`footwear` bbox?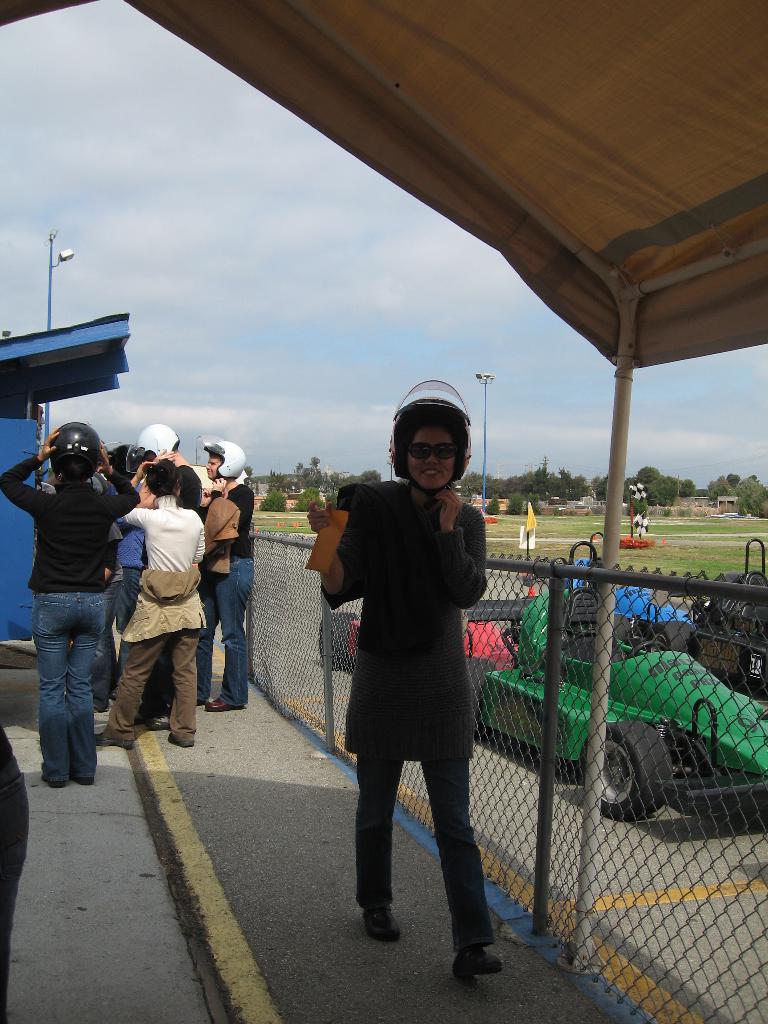
(x1=451, y1=948, x2=505, y2=979)
